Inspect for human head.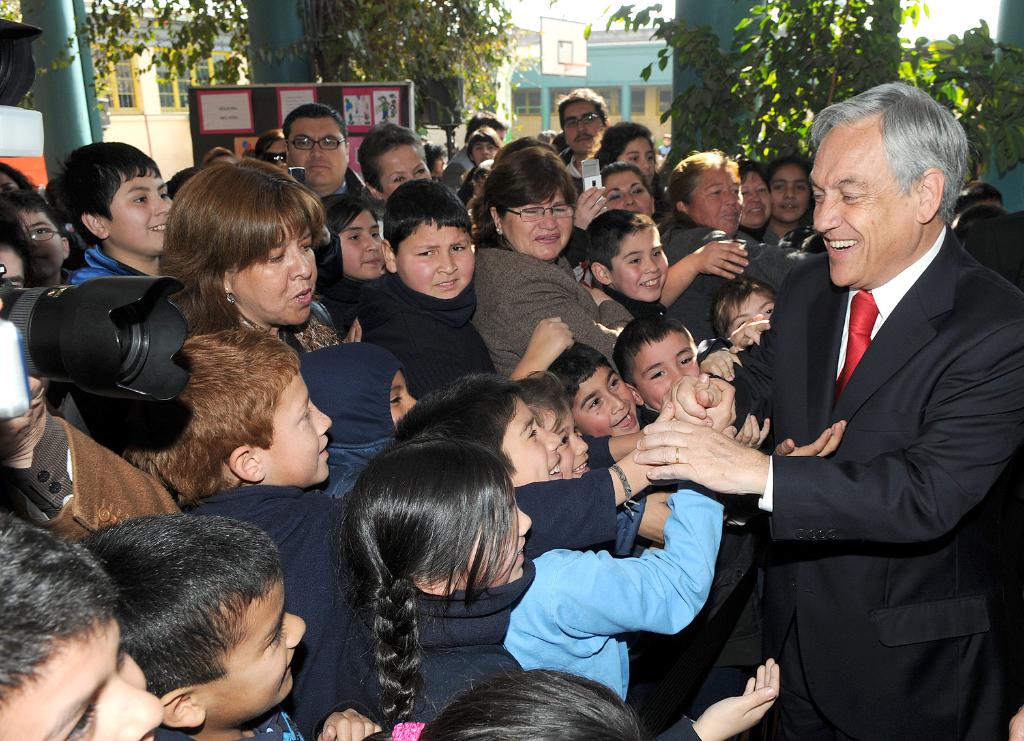
Inspection: region(610, 312, 699, 414).
